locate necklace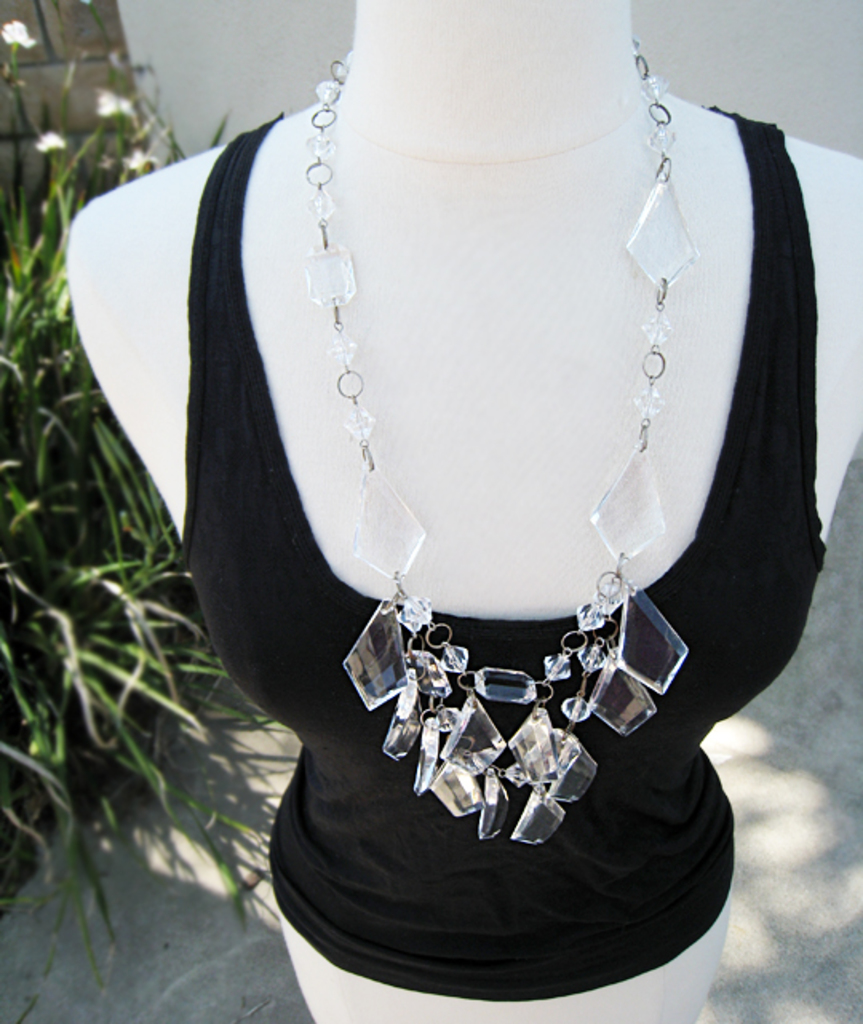
(216,104,698,935)
